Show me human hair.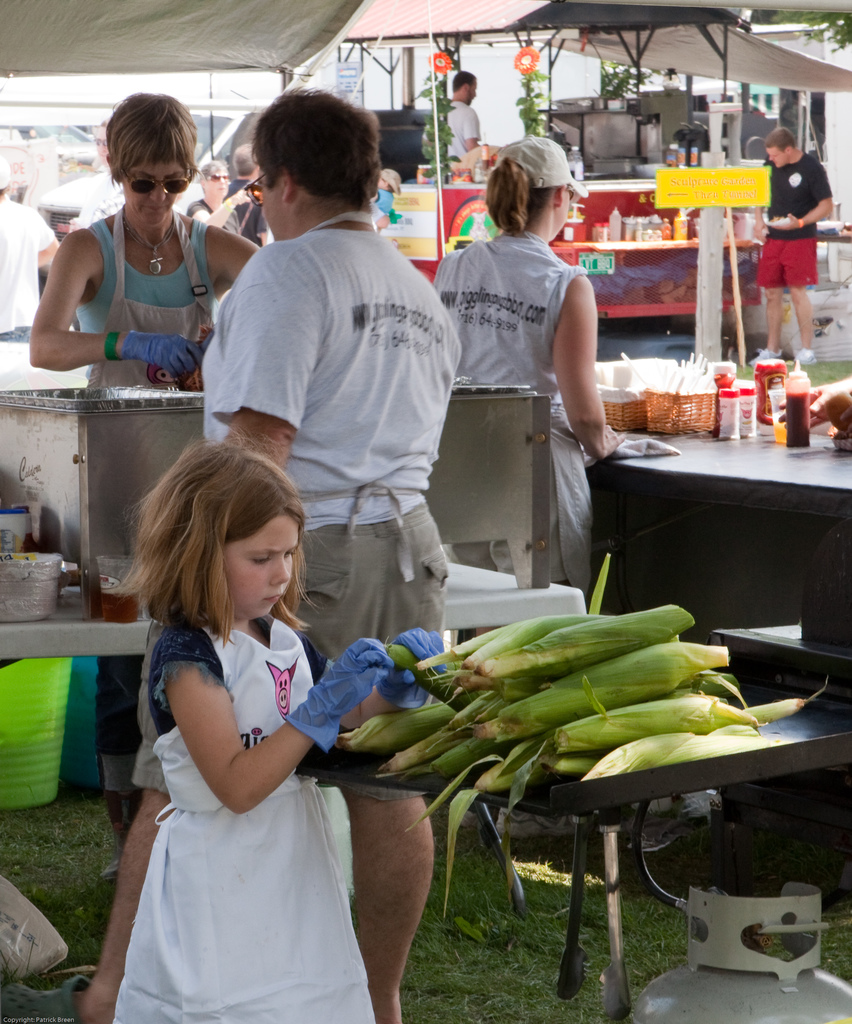
human hair is here: crop(762, 125, 794, 154).
